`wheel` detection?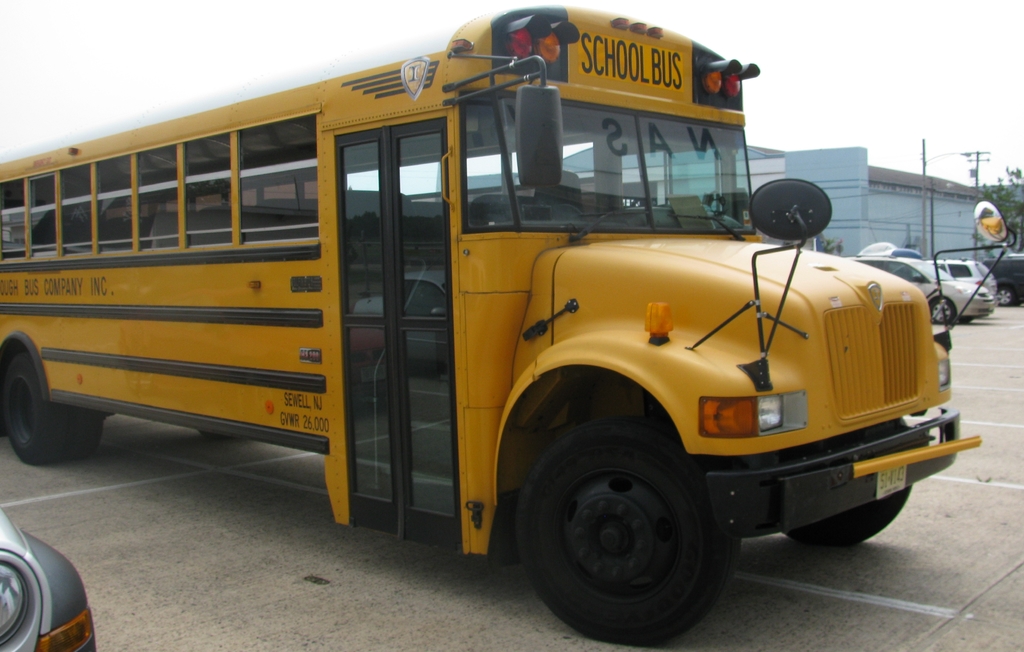
detection(516, 436, 737, 638)
